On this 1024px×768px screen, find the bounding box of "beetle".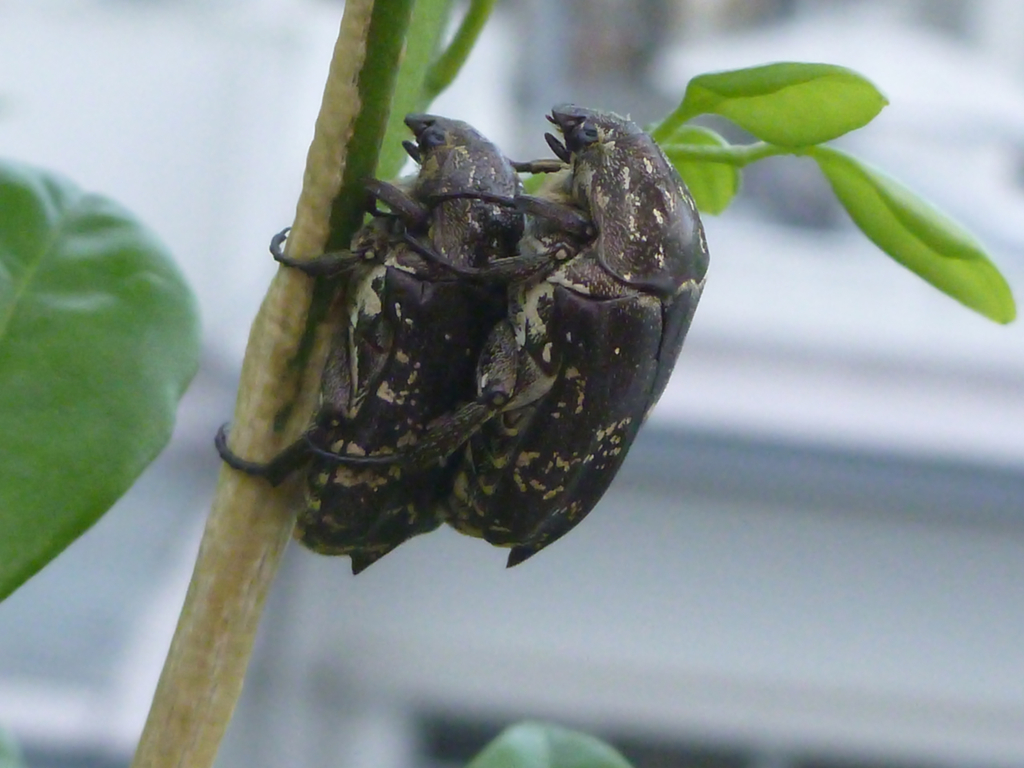
Bounding box: crop(329, 102, 709, 562).
